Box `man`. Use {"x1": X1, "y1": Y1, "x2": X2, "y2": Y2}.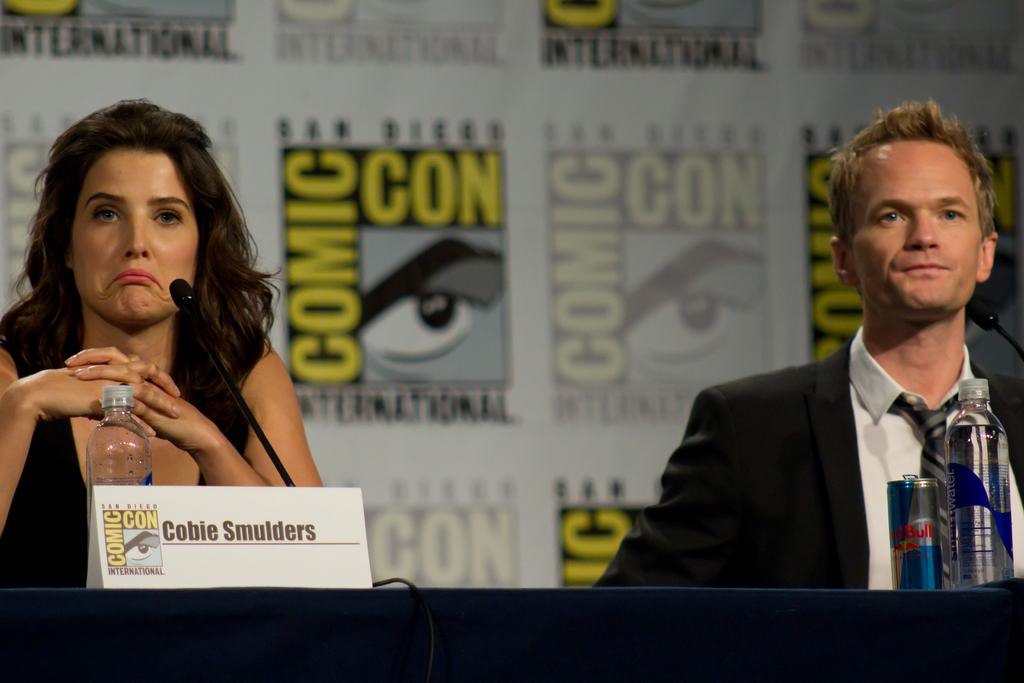
{"x1": 662, "y1": 115, "x2": 1023, "y2": 634}.
